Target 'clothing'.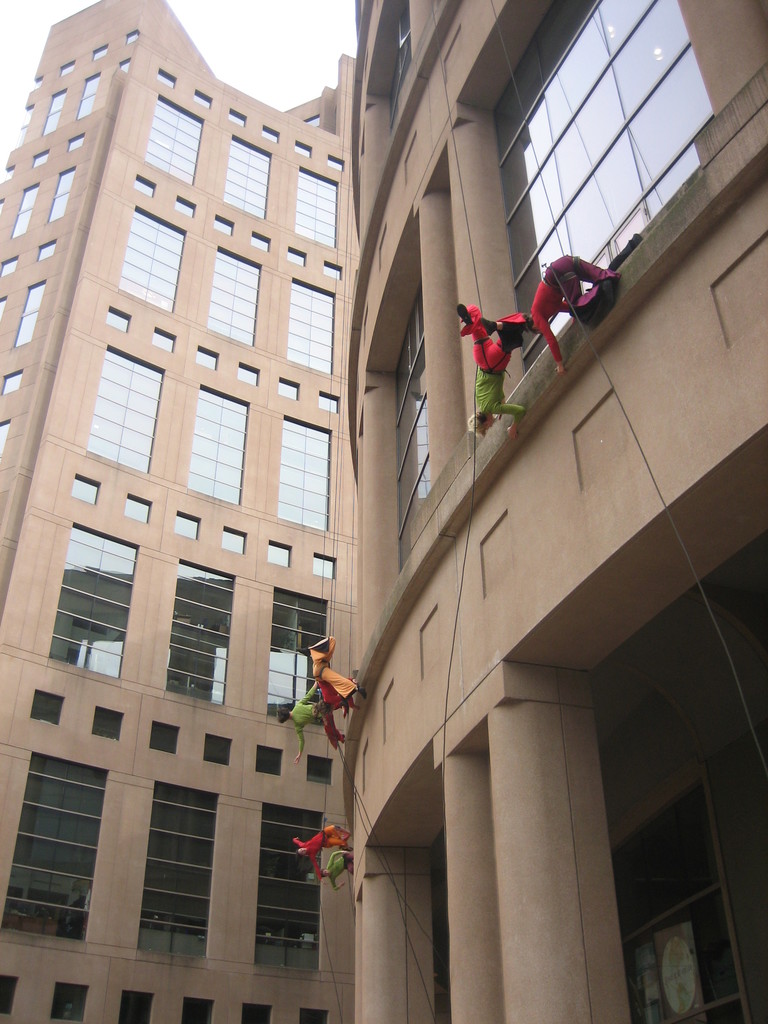
Target region: bbox=[296, 823, 361, 877].
